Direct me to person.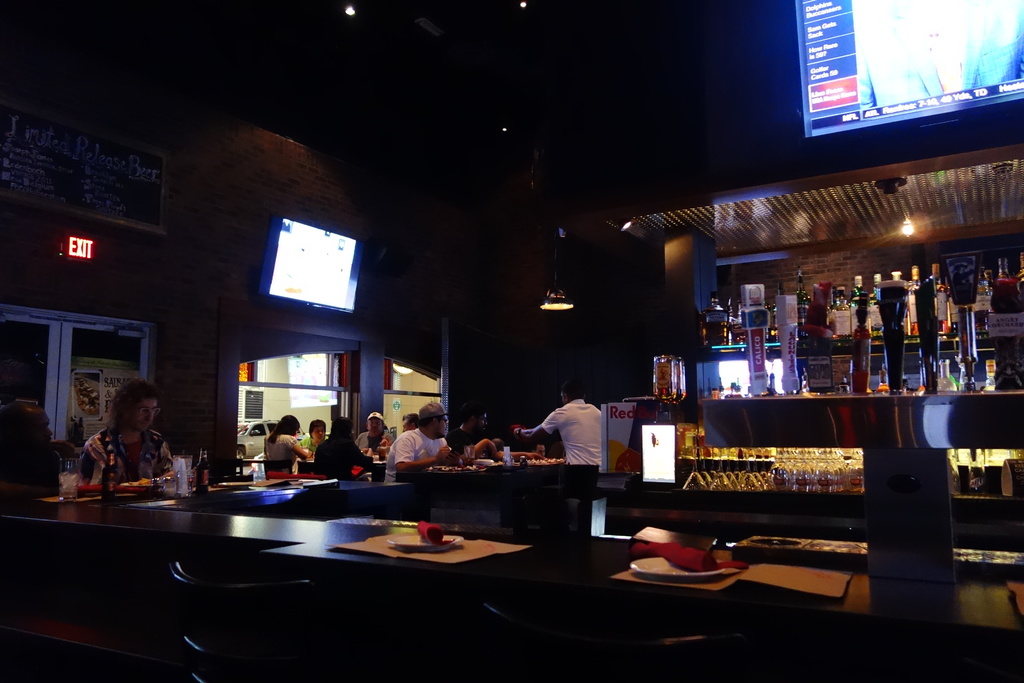
Direction: 497:414:547:458.
